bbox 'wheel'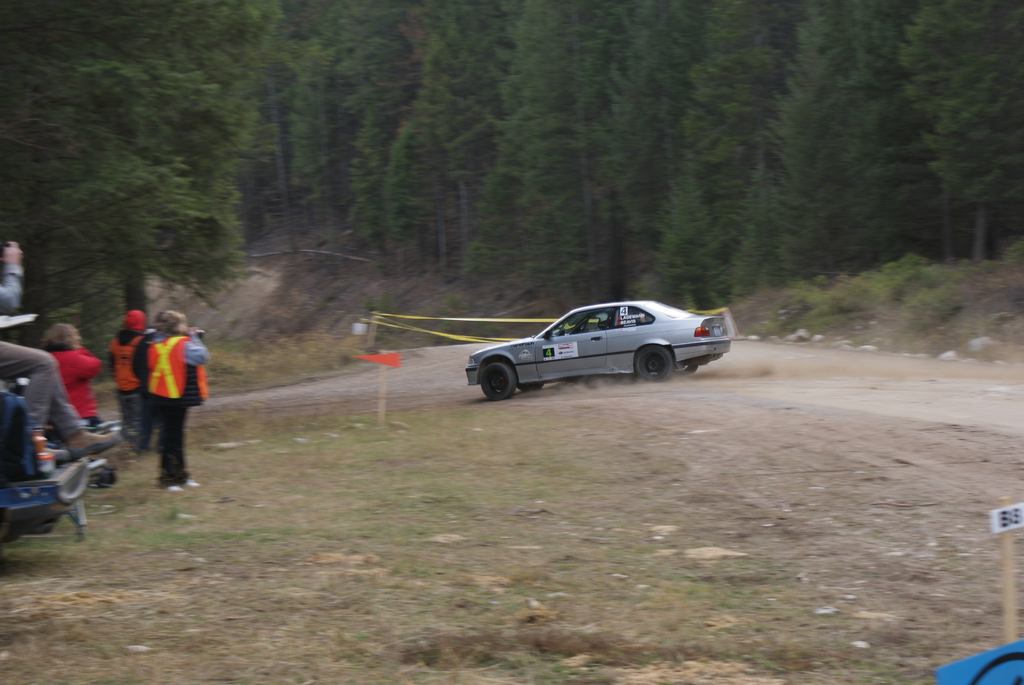
x1=477 y1=358 x2=516 y2=397
